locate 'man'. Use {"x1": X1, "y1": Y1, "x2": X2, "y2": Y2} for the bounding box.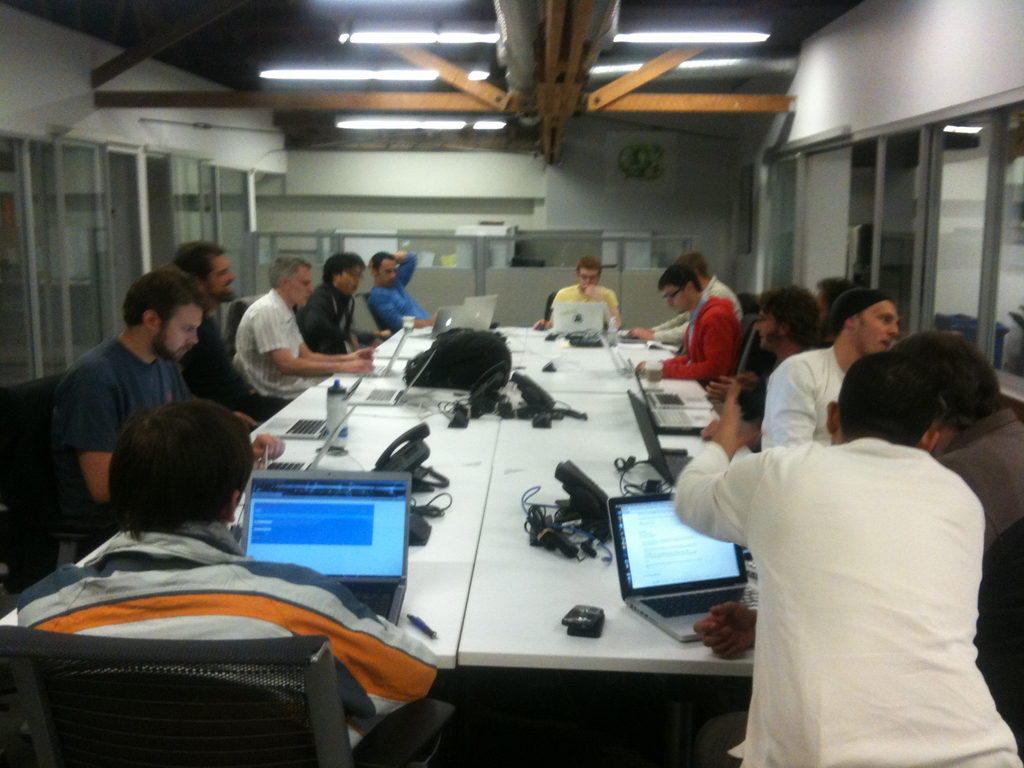
{"x1": 302, "y1": 250, "x2": 378, "y2": 359}.
